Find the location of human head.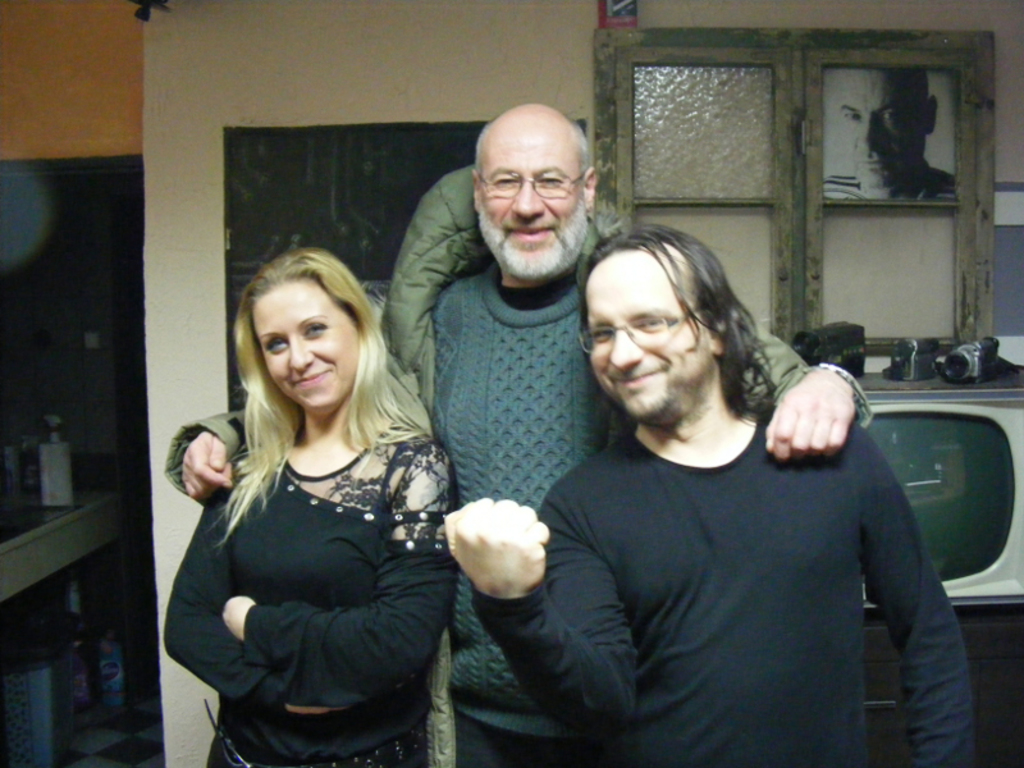
Location: Rect(471, 105, 613, 285).
